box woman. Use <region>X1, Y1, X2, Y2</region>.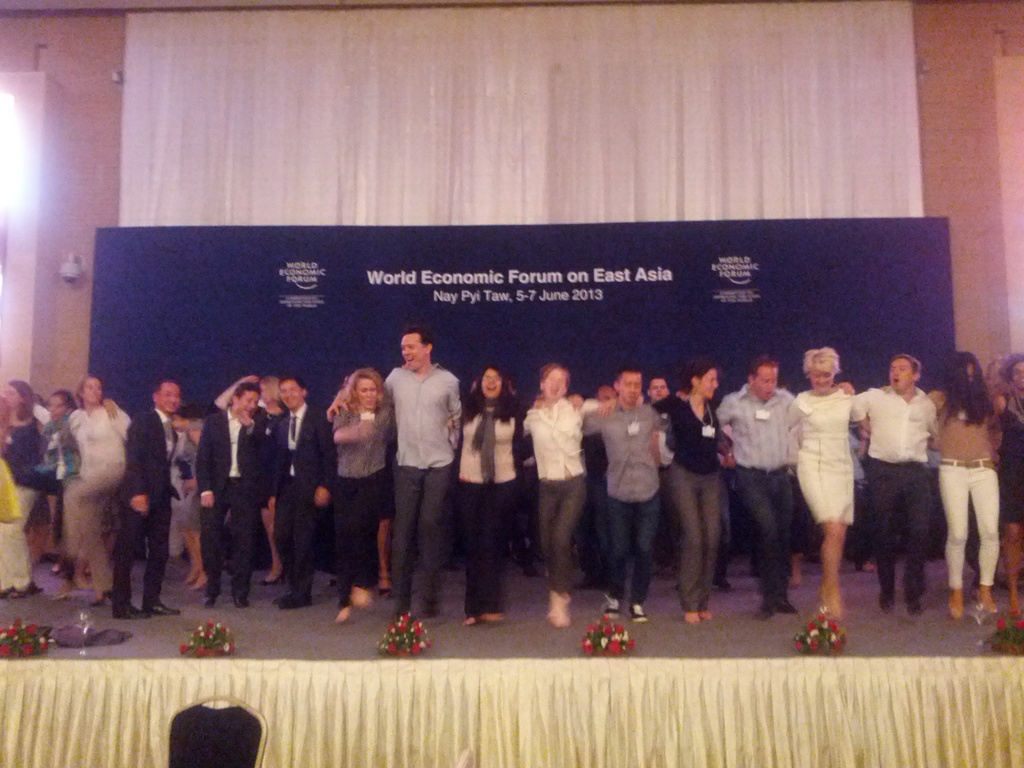
<region>336, 358, 394, 618</region>.
